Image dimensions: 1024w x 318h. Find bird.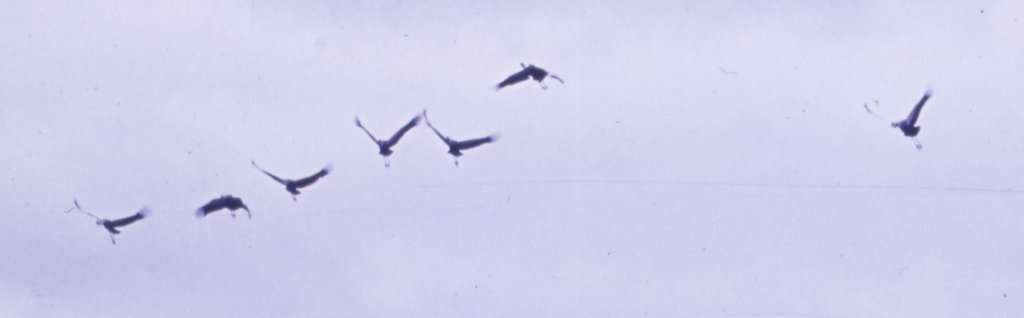
pyautogui.locateOnScreen(351, 110, 425, 163).
